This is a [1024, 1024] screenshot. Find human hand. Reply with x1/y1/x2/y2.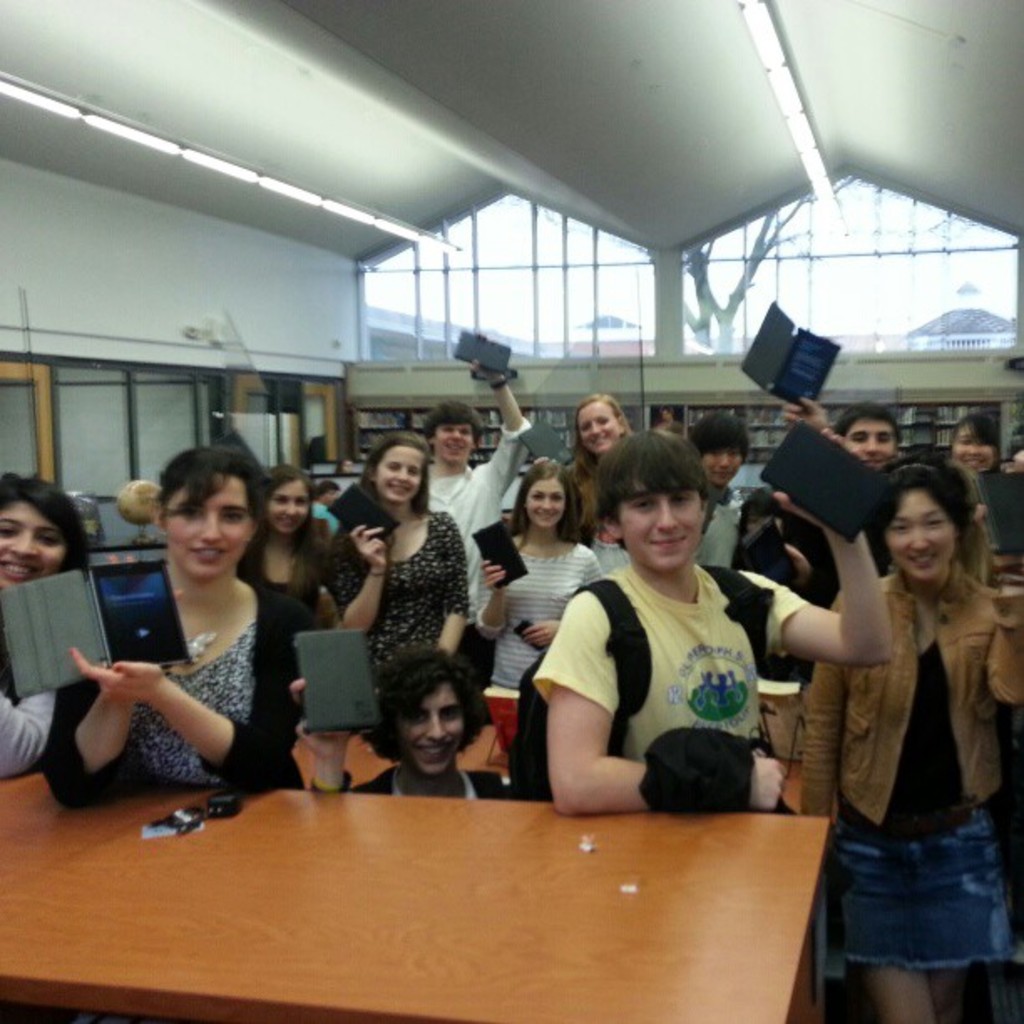
64/646/164/708.
